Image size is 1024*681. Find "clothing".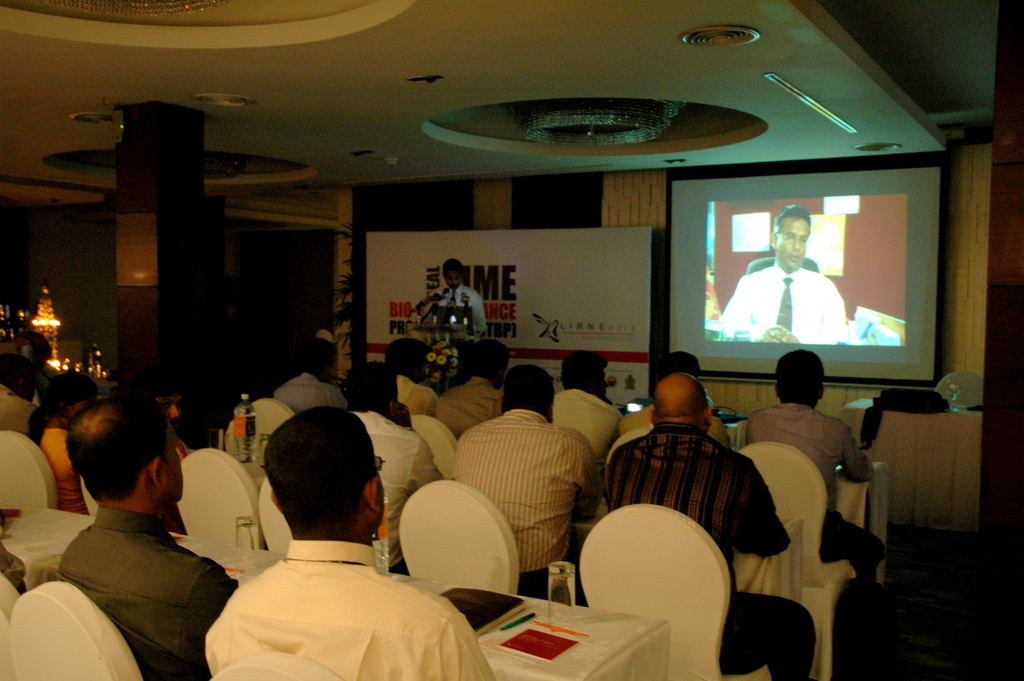
bbox=[423, 280, 500, 349].
